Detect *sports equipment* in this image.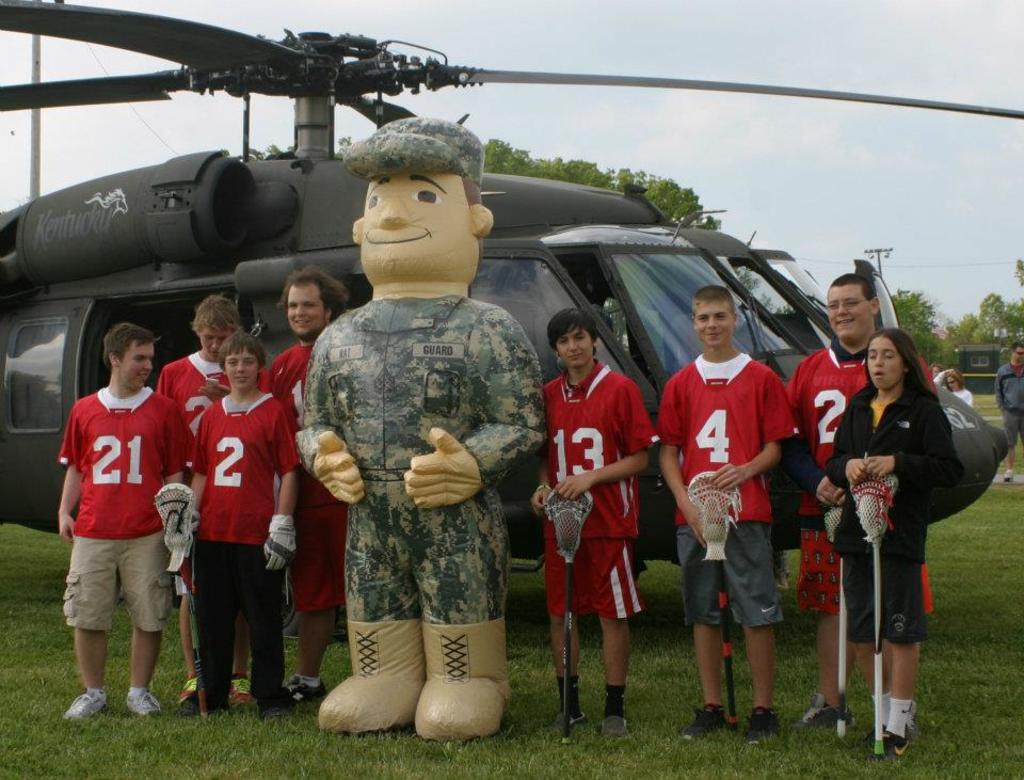
Detection: (285, 671, 327, 706).
